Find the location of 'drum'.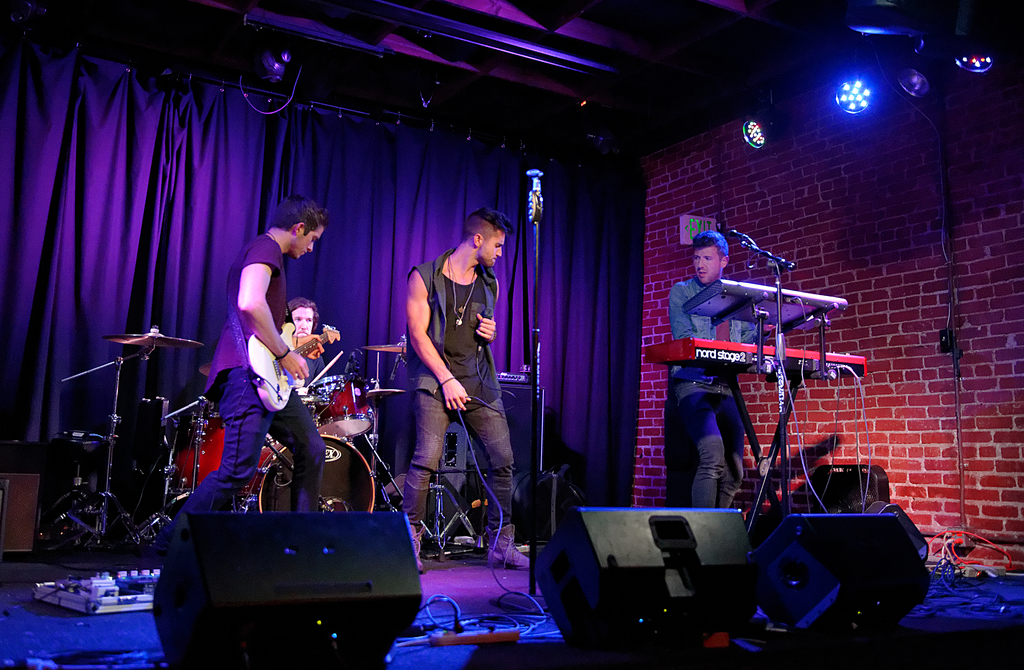
Location: BBox(167, 406, 227, 494).
